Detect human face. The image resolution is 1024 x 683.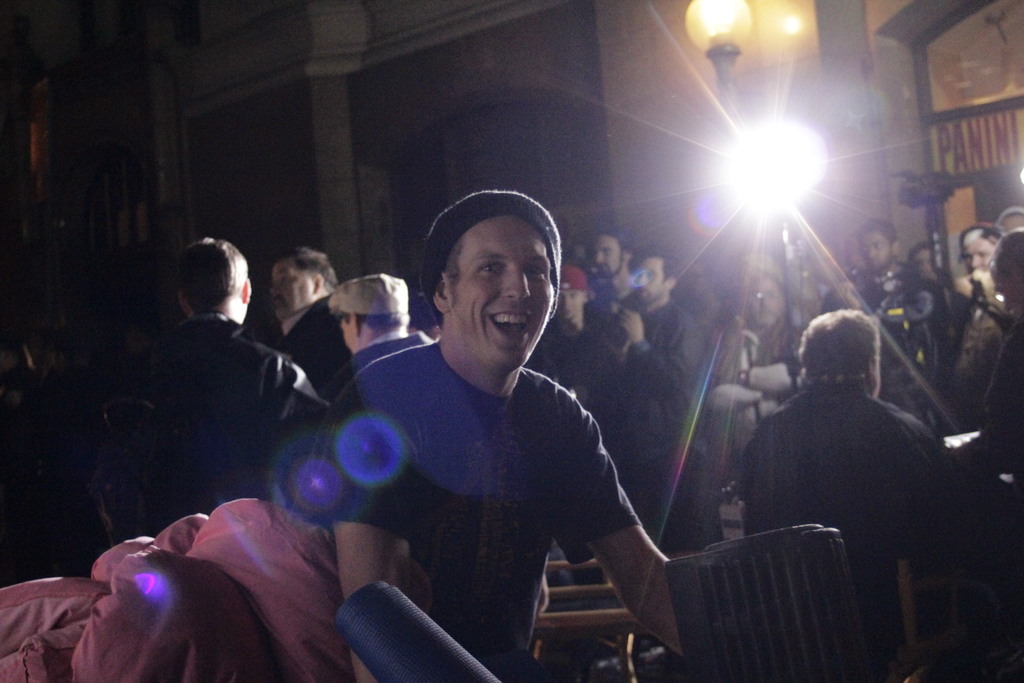
box=[964, 240, 998, 268].
